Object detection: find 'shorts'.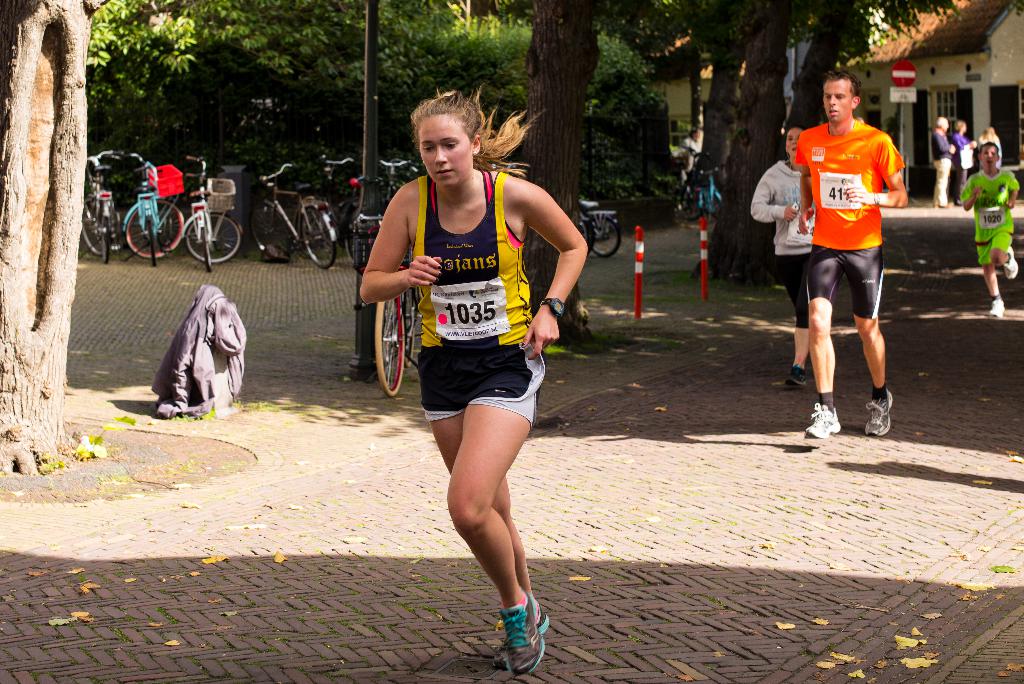
(left=803, top=246, right=881, bottom=316).
